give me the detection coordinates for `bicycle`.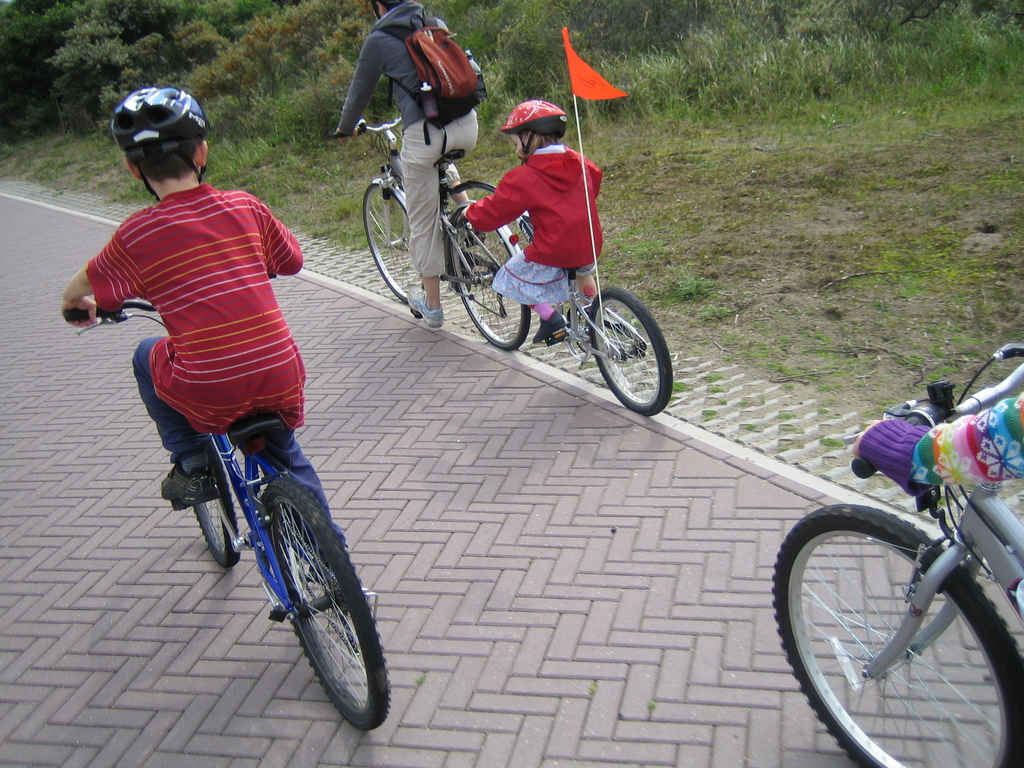
[left=60, top=300, right=395, bottom=725].
